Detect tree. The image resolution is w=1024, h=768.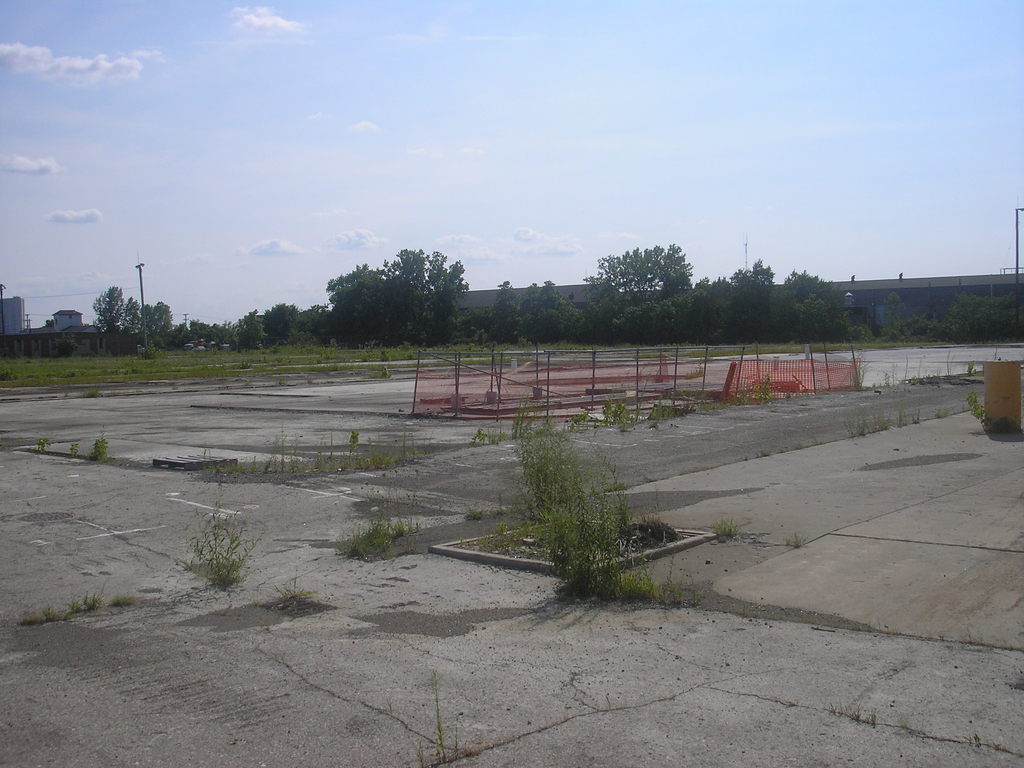
(931,287,1023,340).
